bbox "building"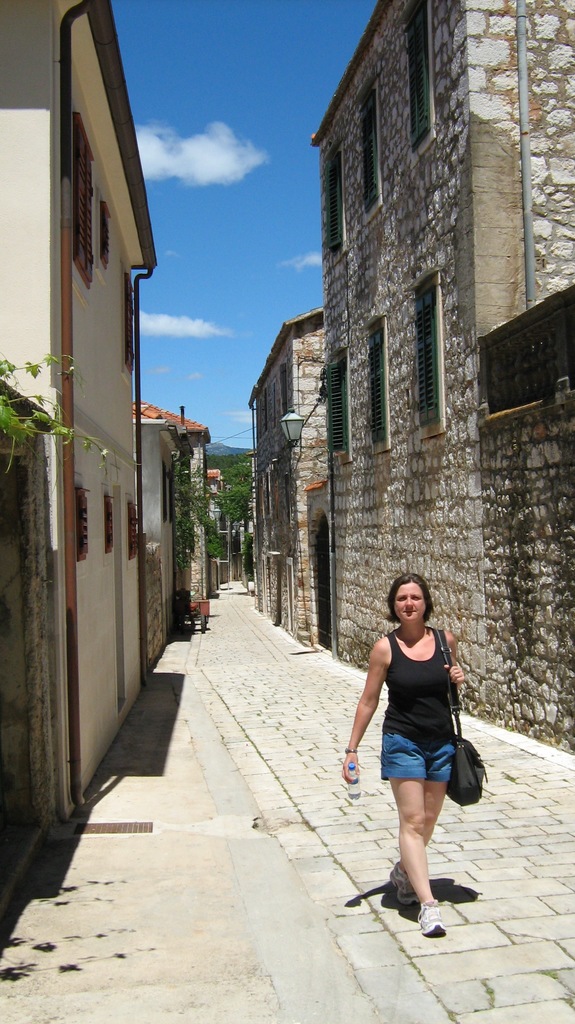
pyautogui.locateOnScreen(309, 0, 574, 748)
